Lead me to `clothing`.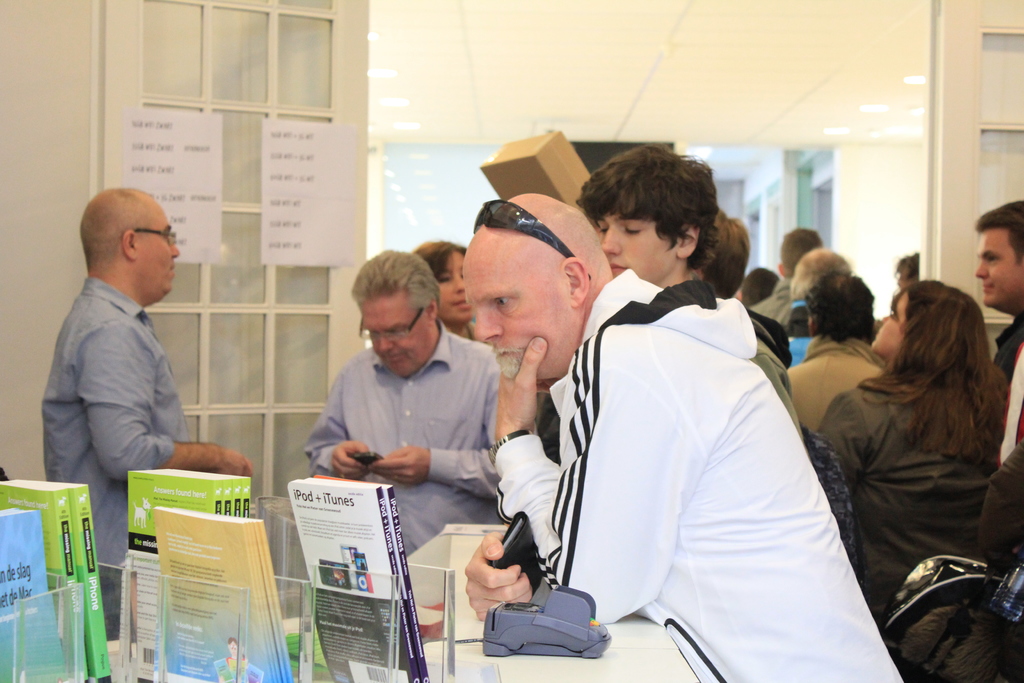
Lead to <region>536, 240, 878, 663</region>.
